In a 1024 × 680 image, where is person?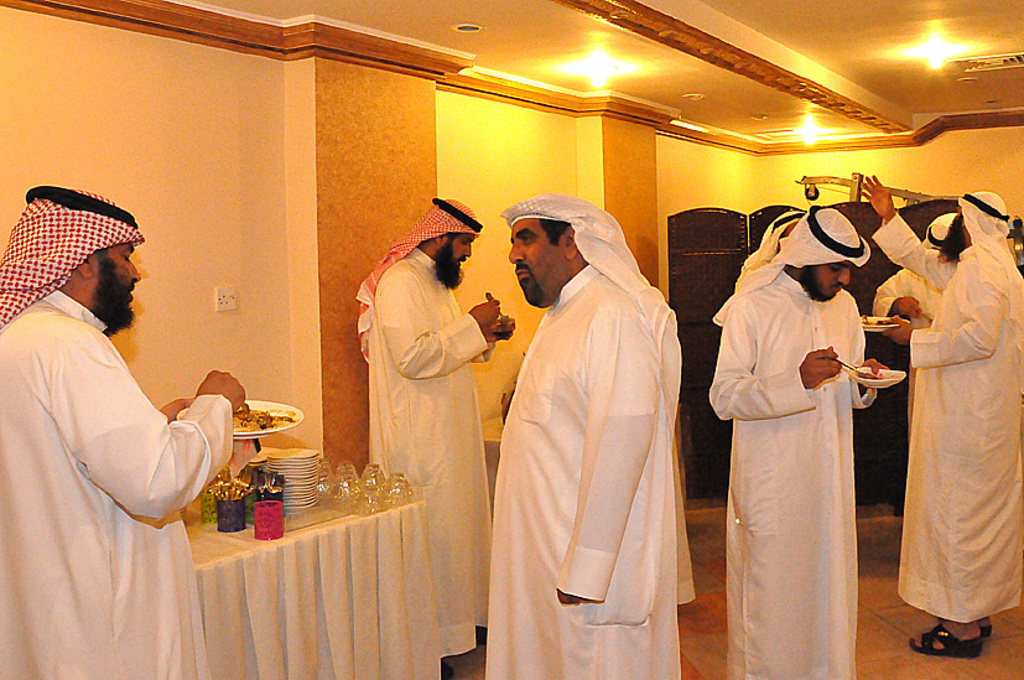
bbox=(0, 187, 249, 679).
